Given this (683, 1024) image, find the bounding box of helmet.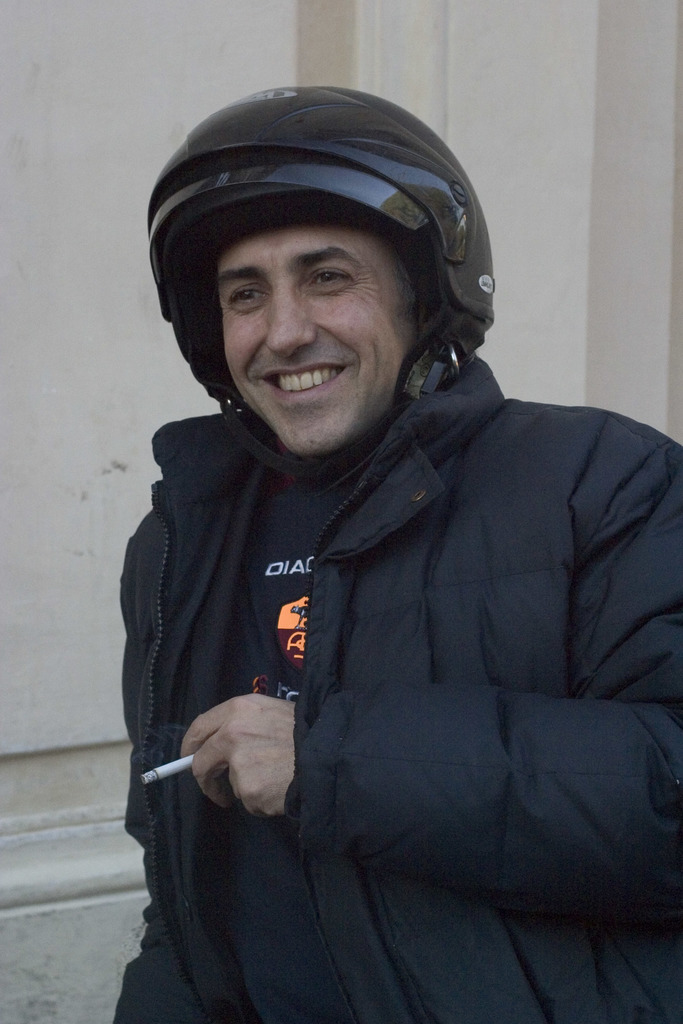
BBox(136, 85, 504, 465).
